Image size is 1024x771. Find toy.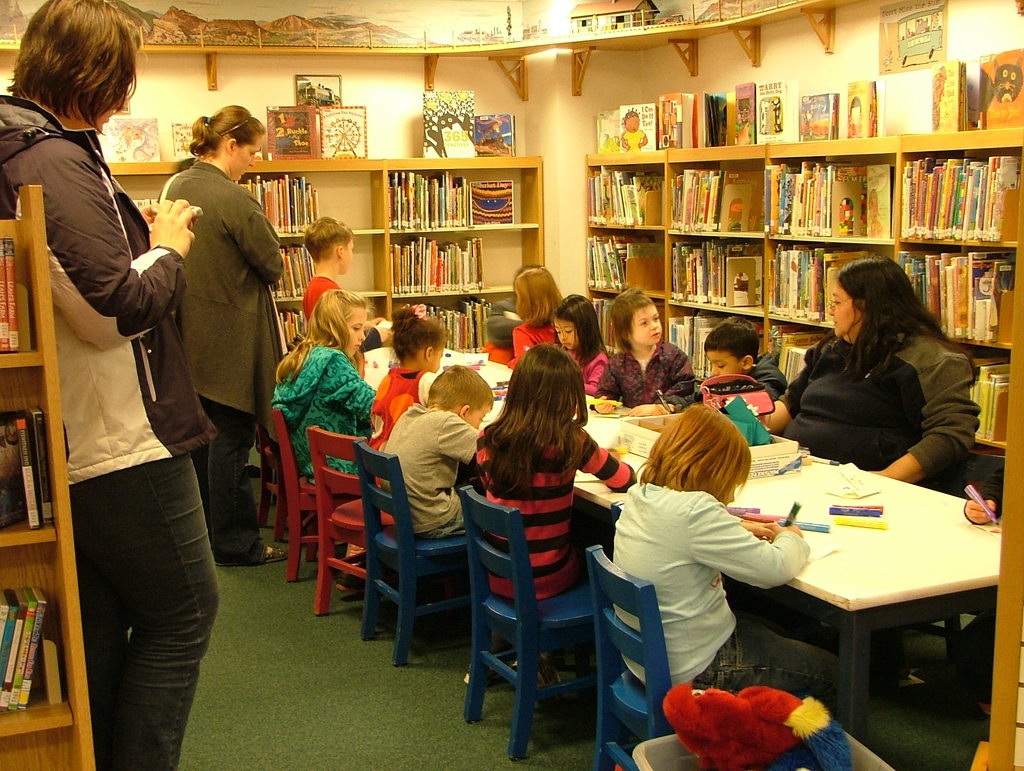
box(669, 680, 850, 770).
